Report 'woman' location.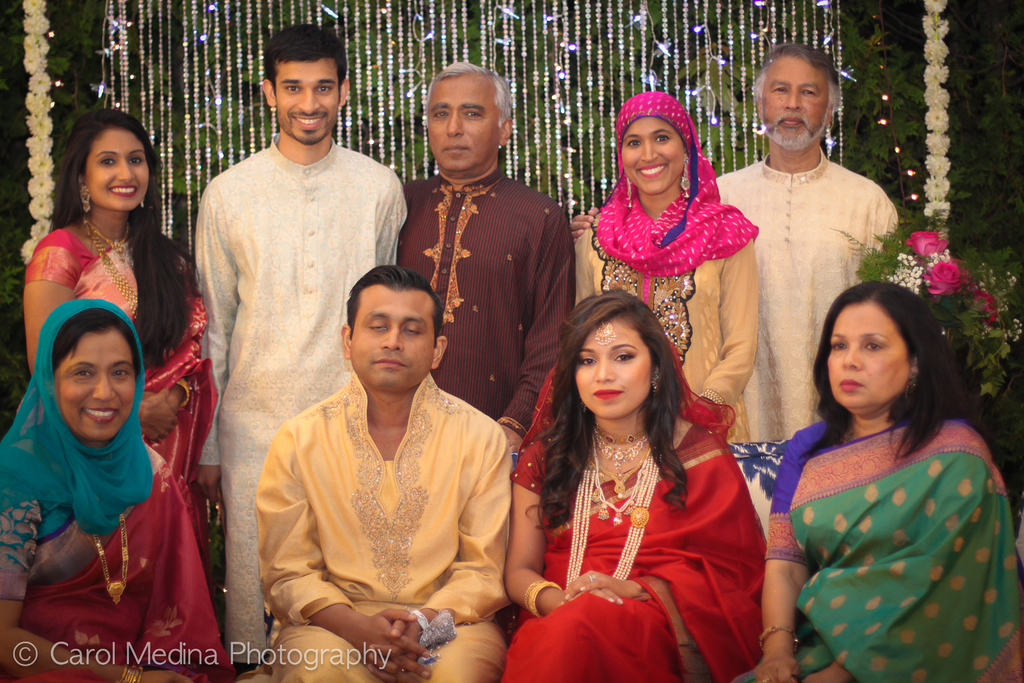
Report: 0:299:234:682.
